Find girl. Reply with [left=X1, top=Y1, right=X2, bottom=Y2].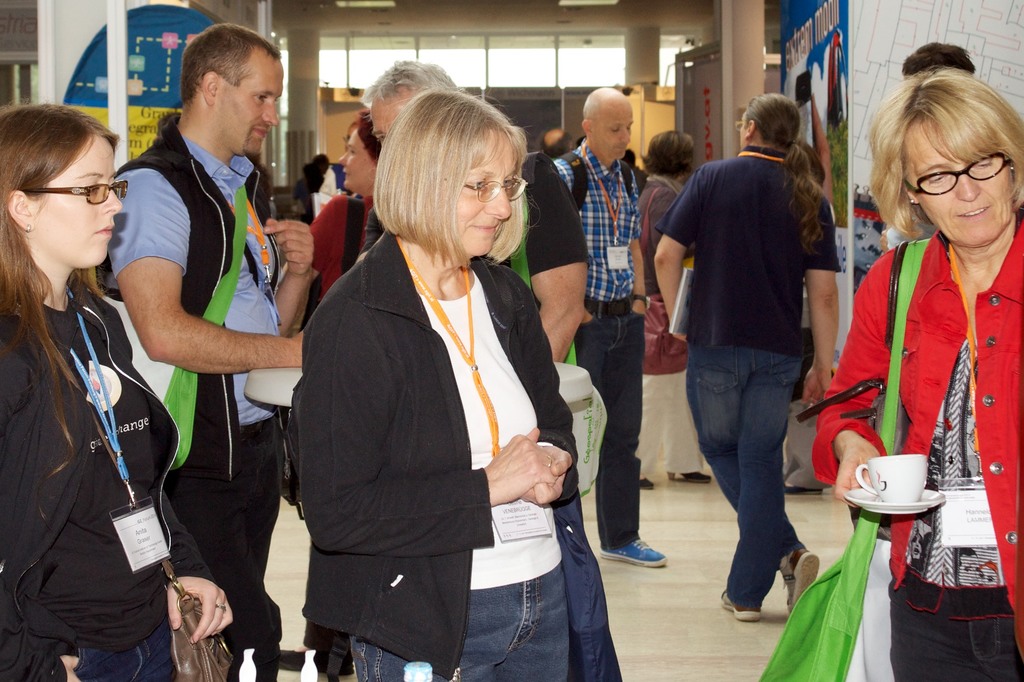
[left=0, top=101, right=232, bottom=681].
